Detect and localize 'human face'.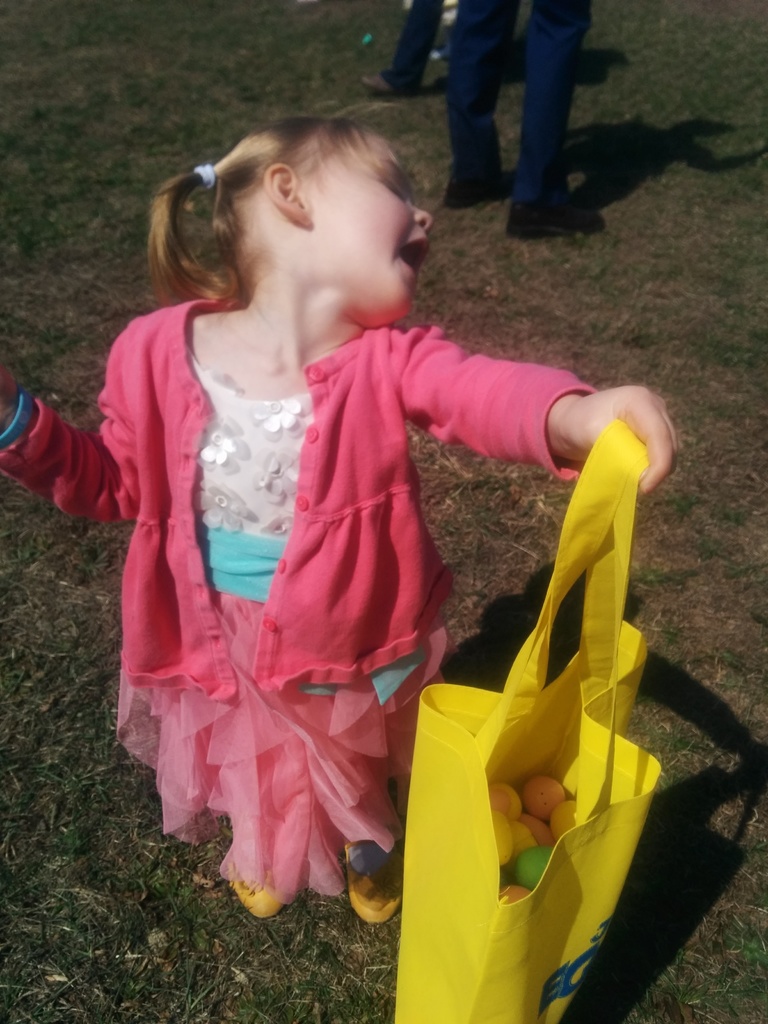
Localized at [296, 139, 434, 312].
